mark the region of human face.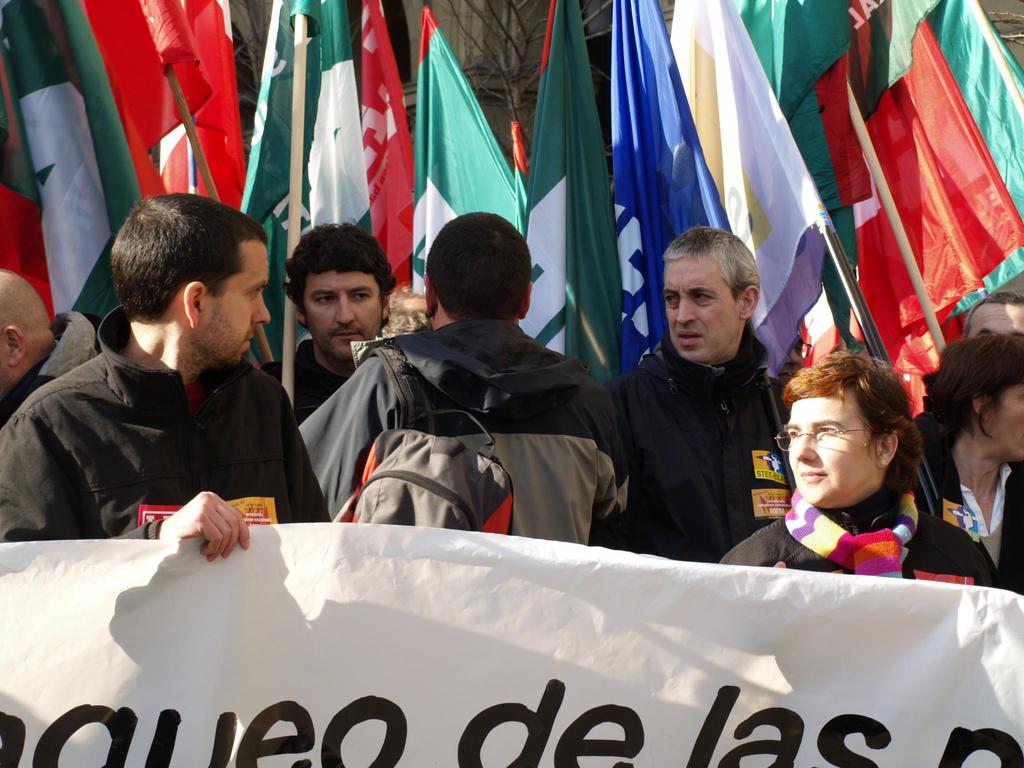
Region: left=662, top=257, right=739, bottom=364.
